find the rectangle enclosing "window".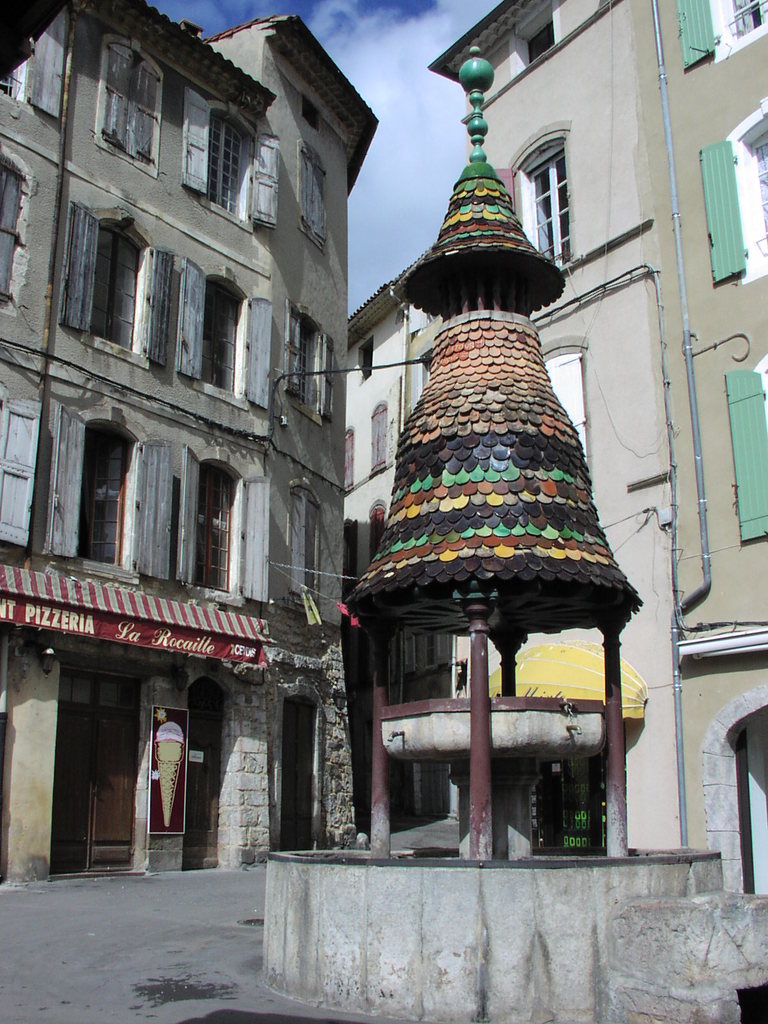
<bbox>287, 482, 322, 610</bbox>.
